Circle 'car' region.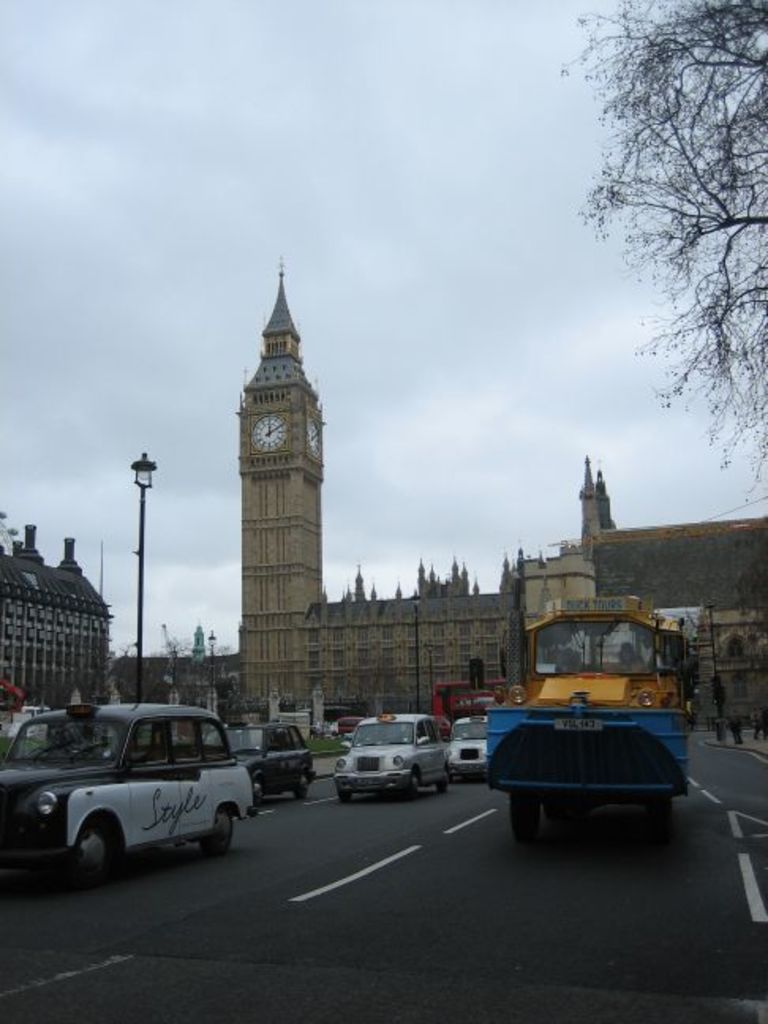
Region: rect(213, 725, 318, 803).
